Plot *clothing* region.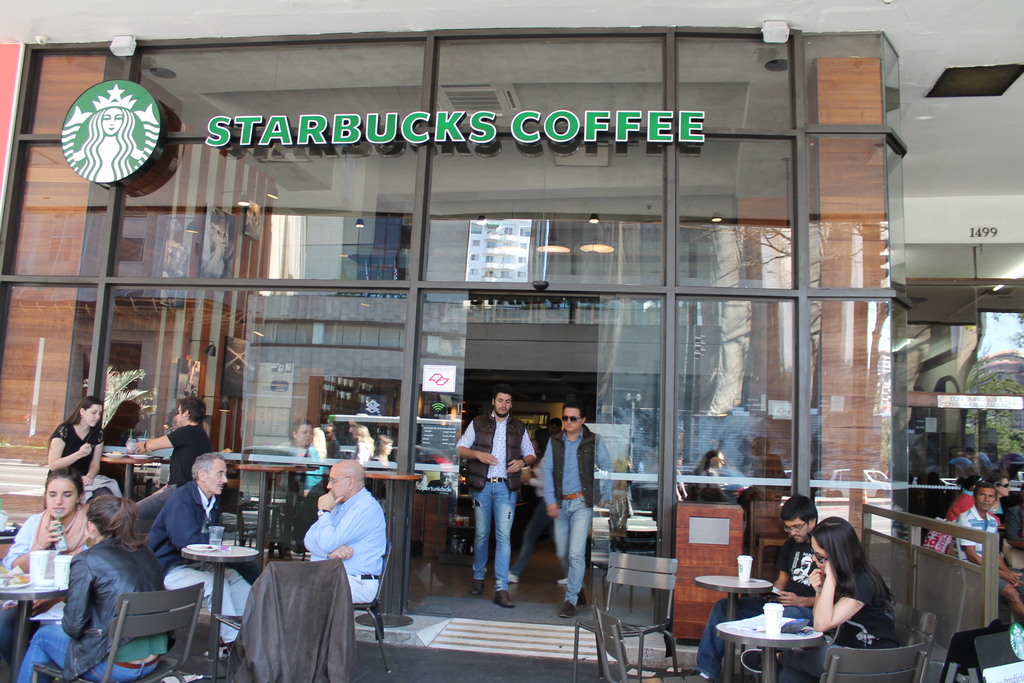
Plotted at bbox=[150, 484, 257, 638].
